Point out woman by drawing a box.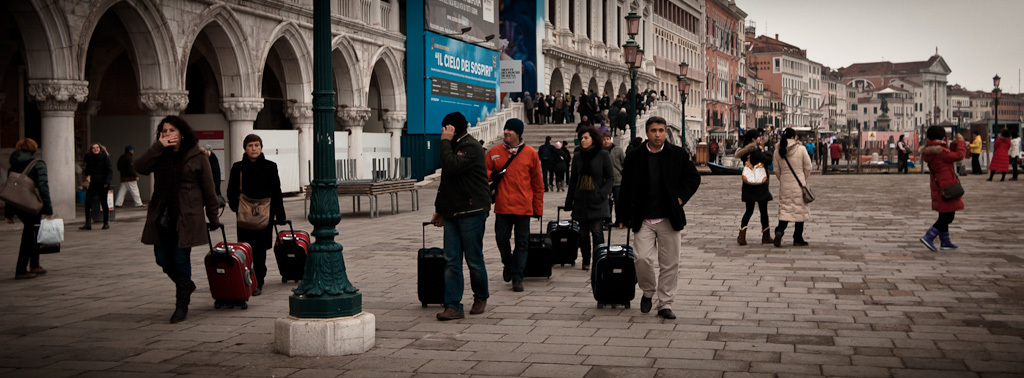
rect(128, 113, 212, 318).
